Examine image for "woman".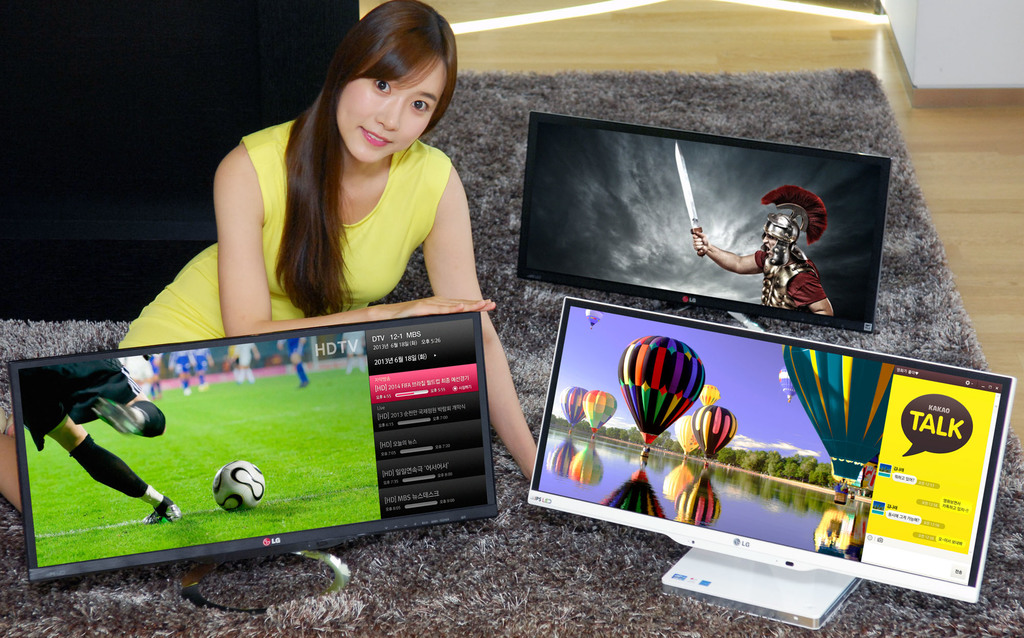
Examination result: {"x1": 195, "y1": 12, "x2": 514, "y2": 349}.
